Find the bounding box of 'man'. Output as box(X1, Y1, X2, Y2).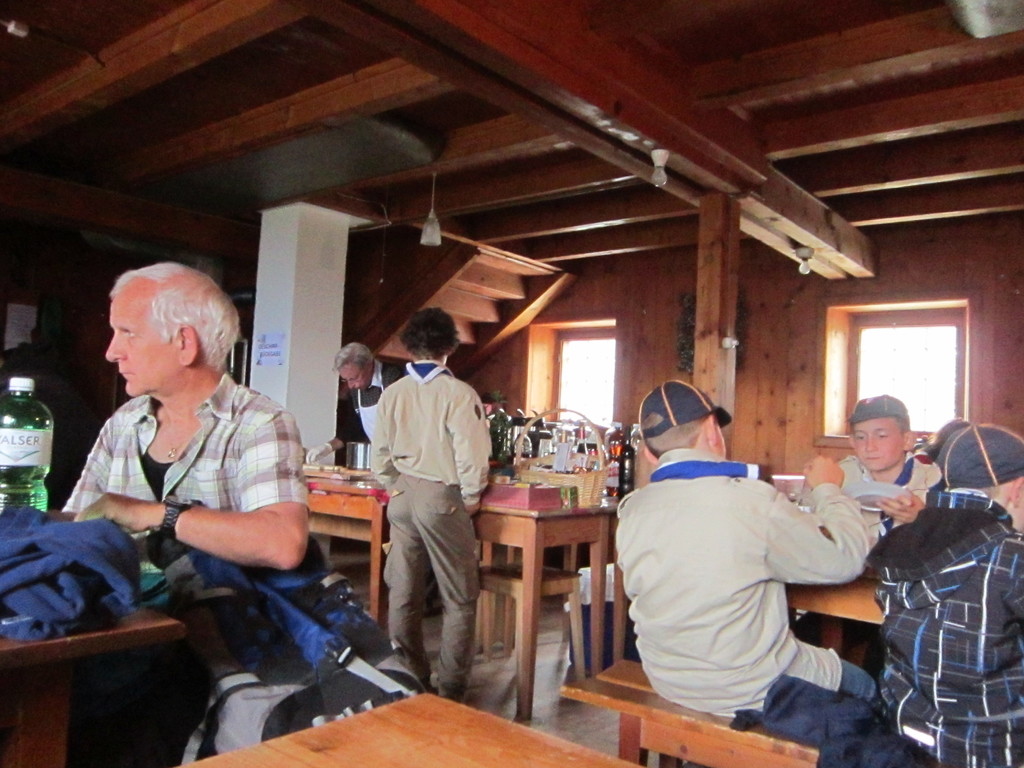
box(362, 304, 488, 710).
